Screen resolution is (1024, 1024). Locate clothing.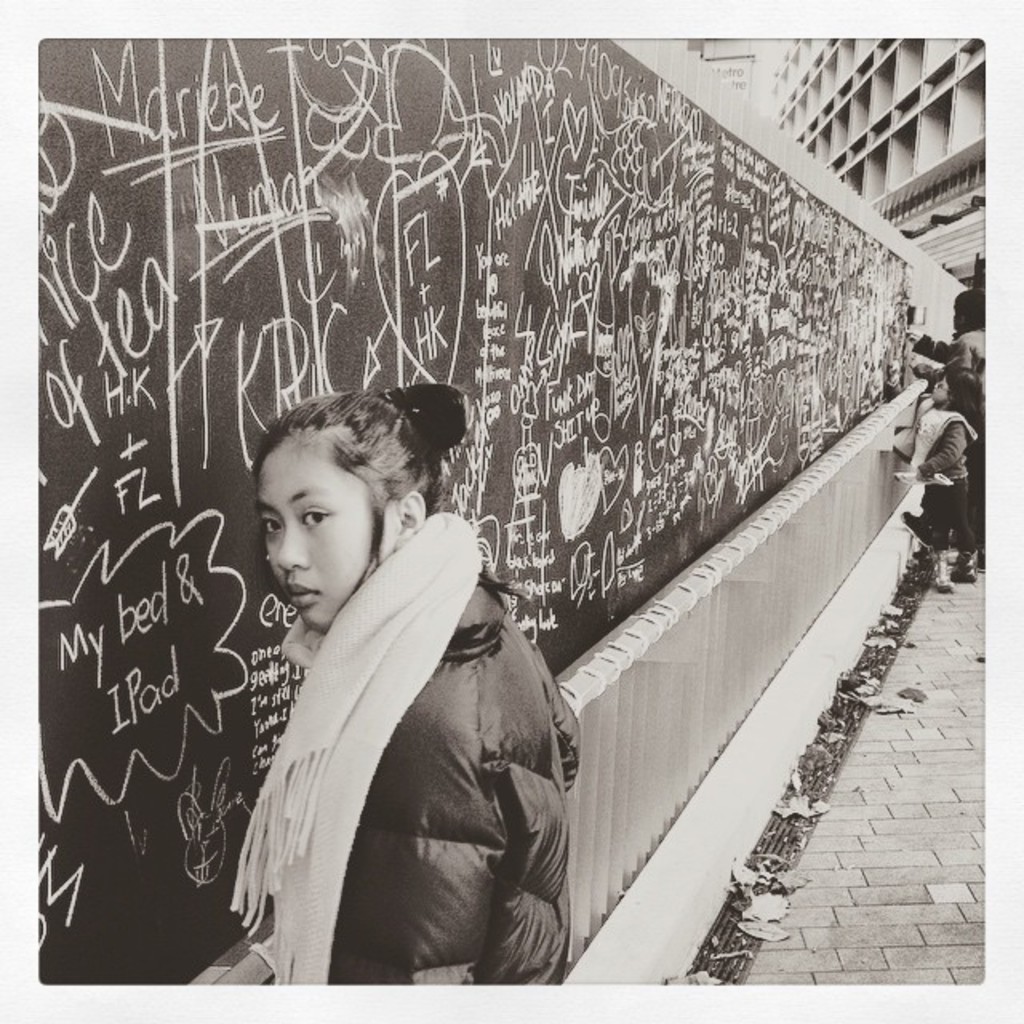
894:403:971:558.
